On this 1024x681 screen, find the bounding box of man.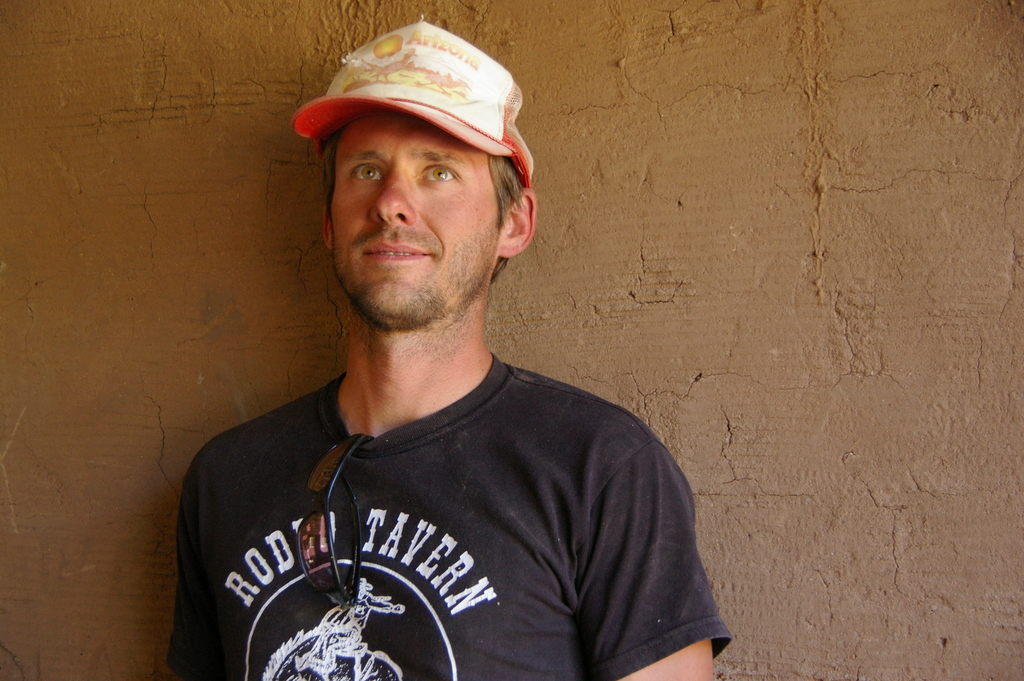
Bounding box: <region>169, 19, 750, 680</region>.
